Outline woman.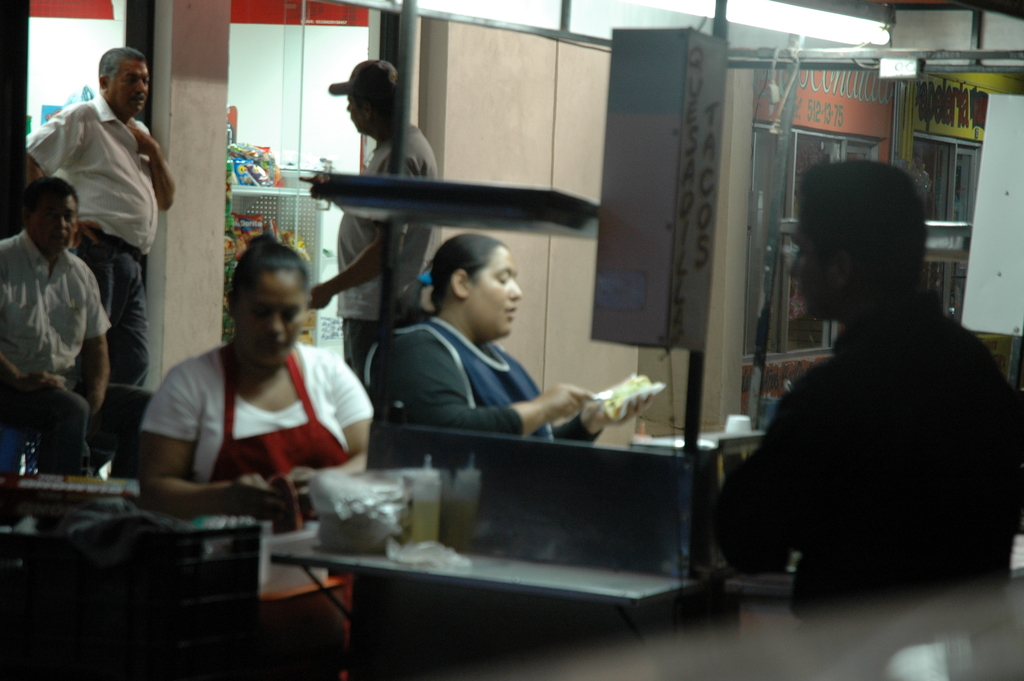
Outline: bbox(126, 229, 374, 537).
